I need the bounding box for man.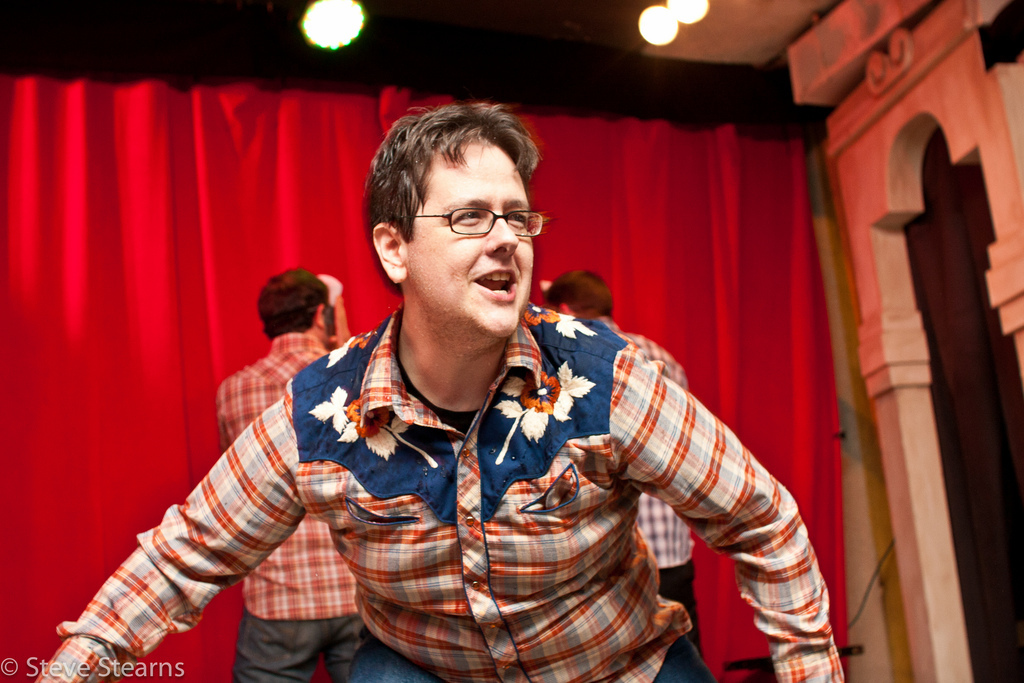
Here it is: [211,266,388,680].
